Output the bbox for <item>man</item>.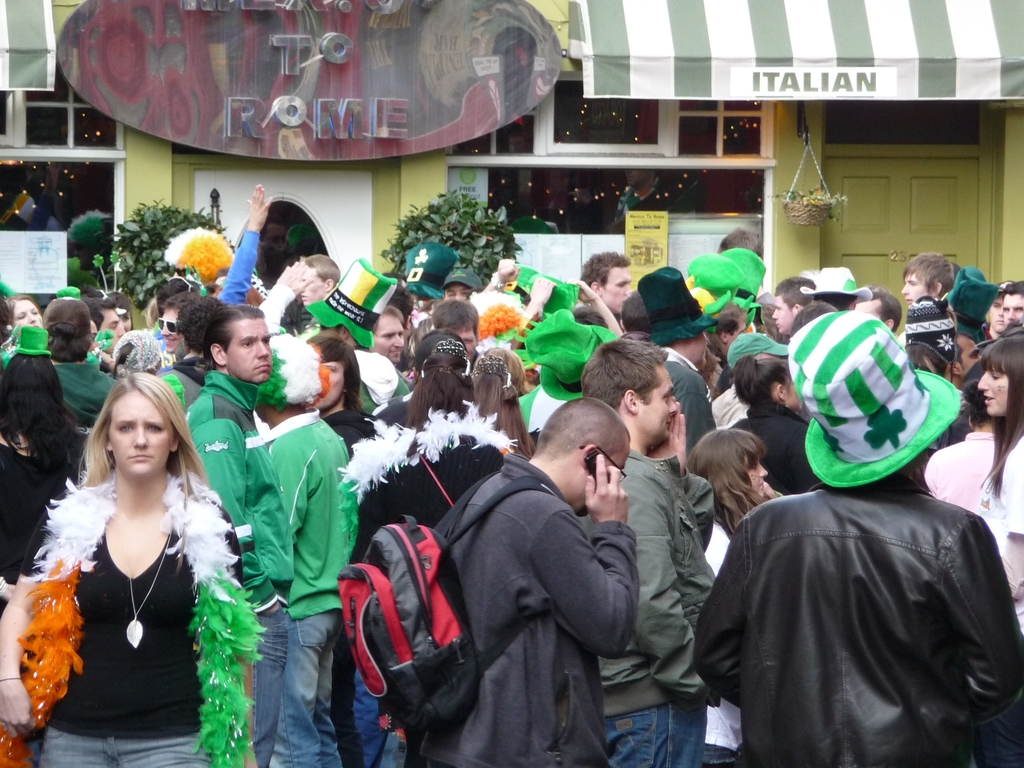
select_region(902, 250, 968, 343).
